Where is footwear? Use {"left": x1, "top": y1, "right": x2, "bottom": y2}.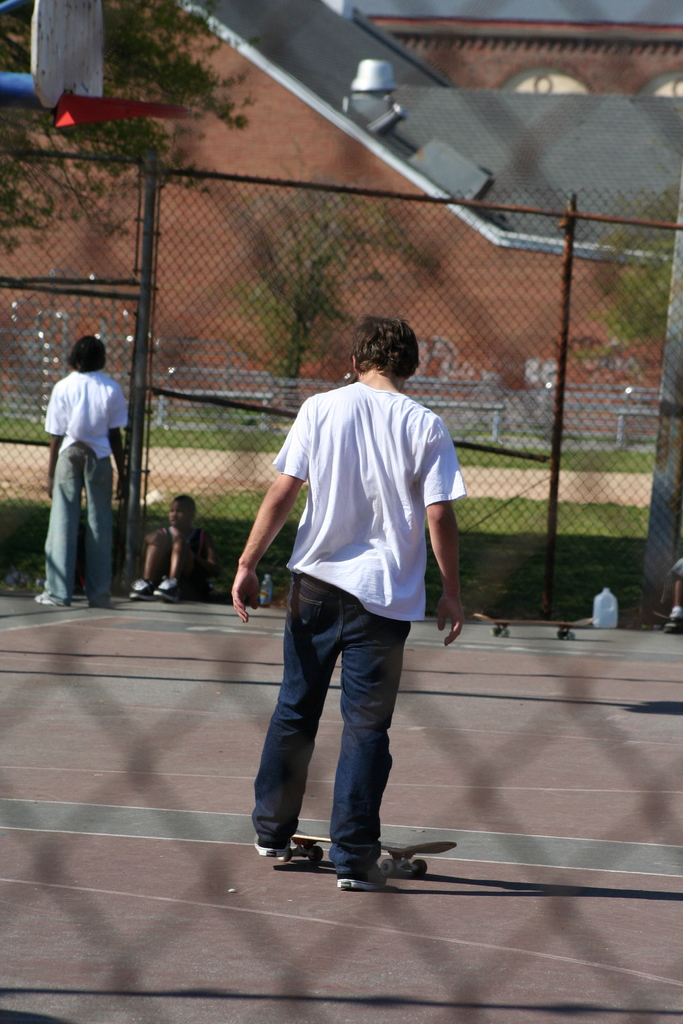
{"left": 151, "top": 576, "right": 181, "bottom": 602}.
